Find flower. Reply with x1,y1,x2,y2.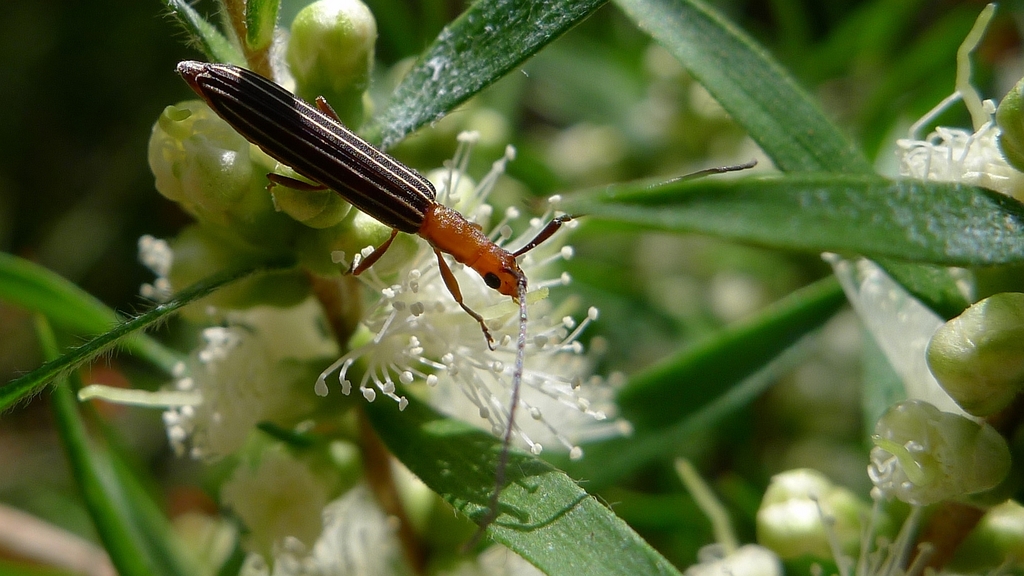
237,482,552,575.
